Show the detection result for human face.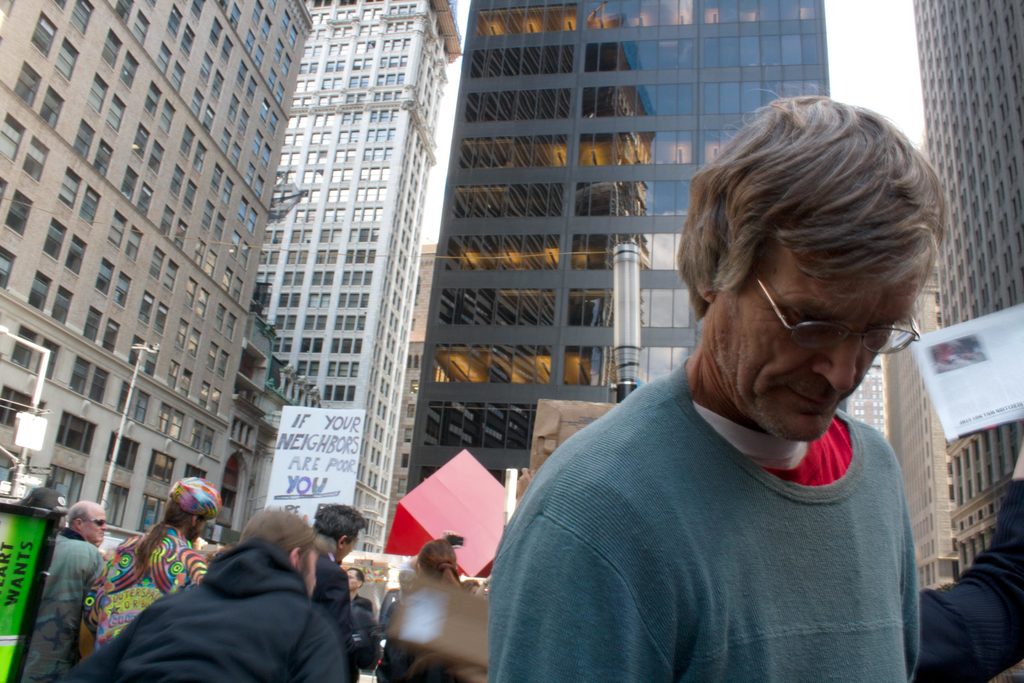
box(80, 503, 106, 543).
